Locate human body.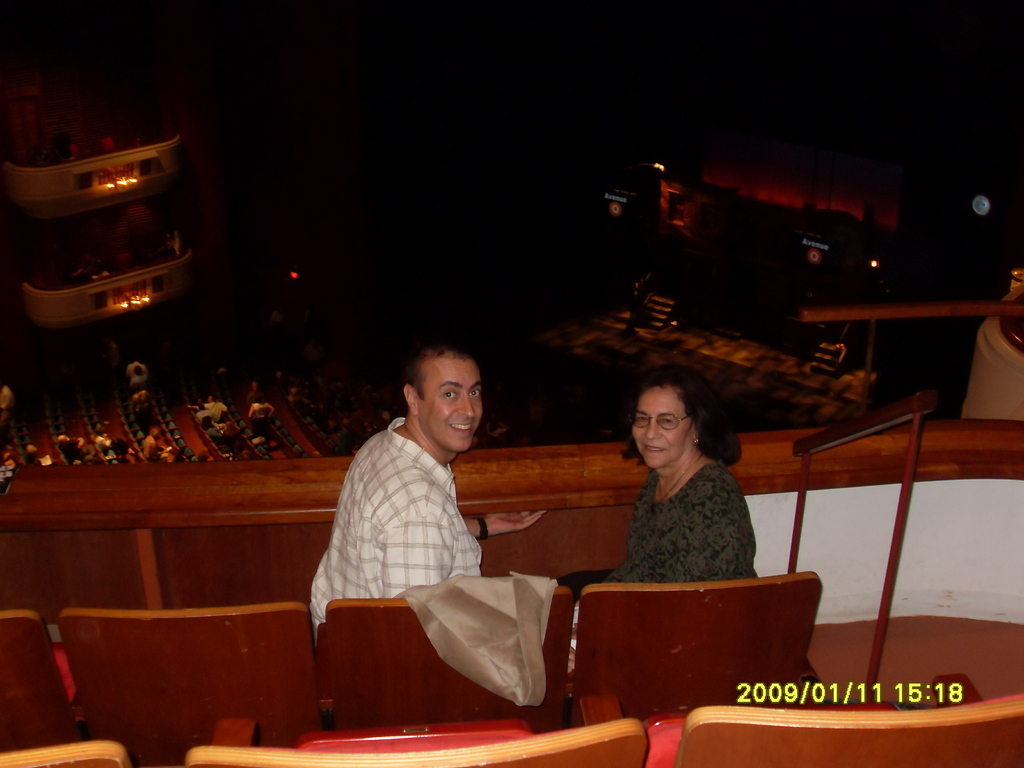
Bounding box: {"left": 143, "top": 436, "right": 164, "bottom": 458}.
